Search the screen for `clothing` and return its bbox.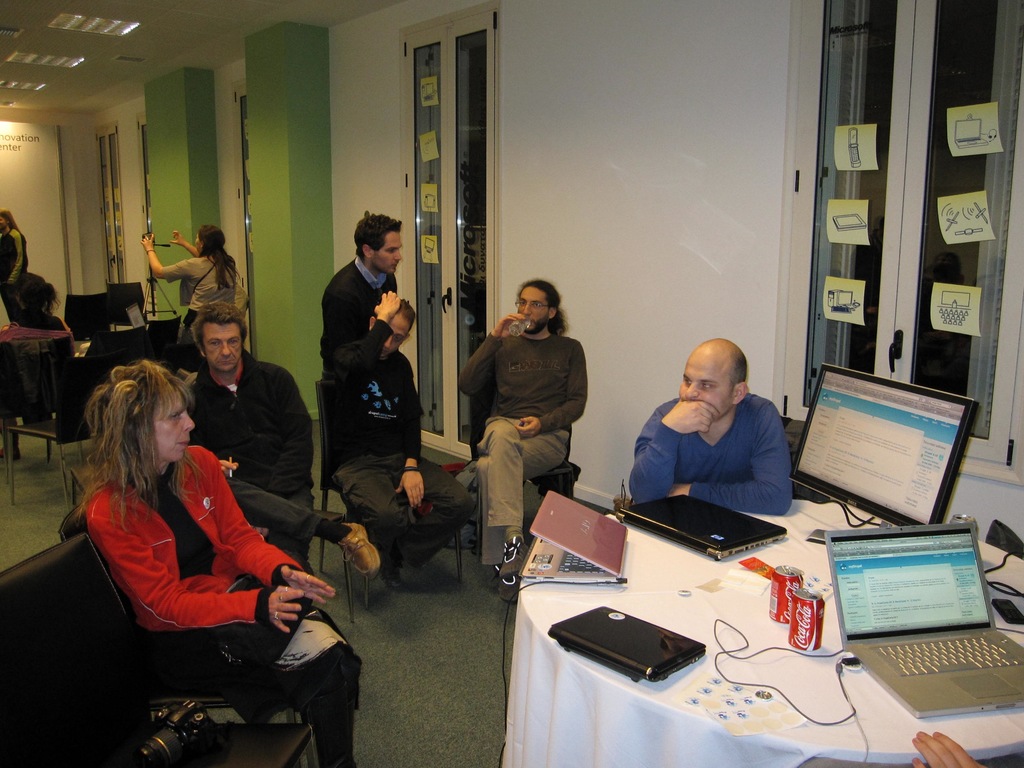
Found: bbox=(330, 324, 468, 569).
